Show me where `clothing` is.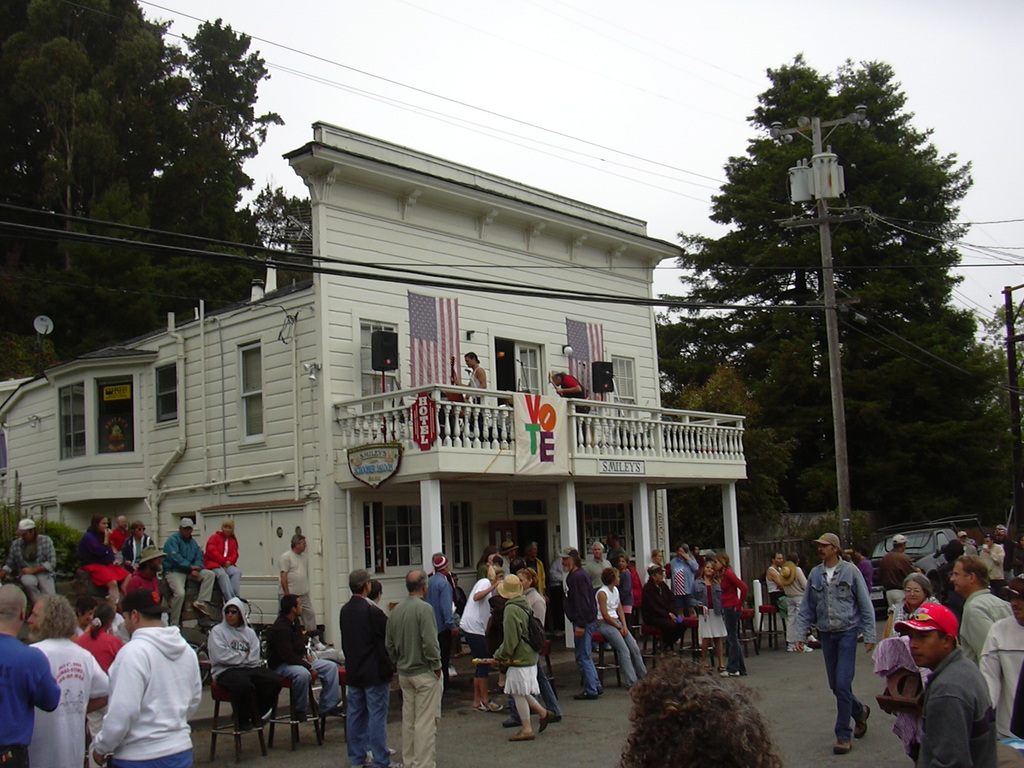
`clothing` is at 595, 585, 644, 691.
